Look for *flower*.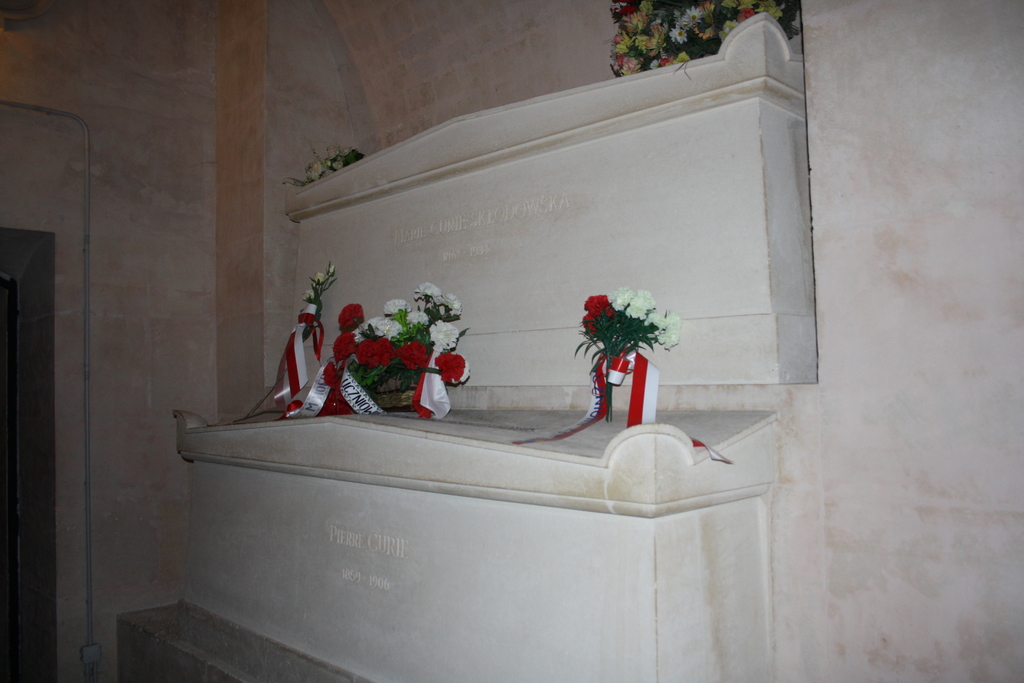
Found: 312 270 326 288.
